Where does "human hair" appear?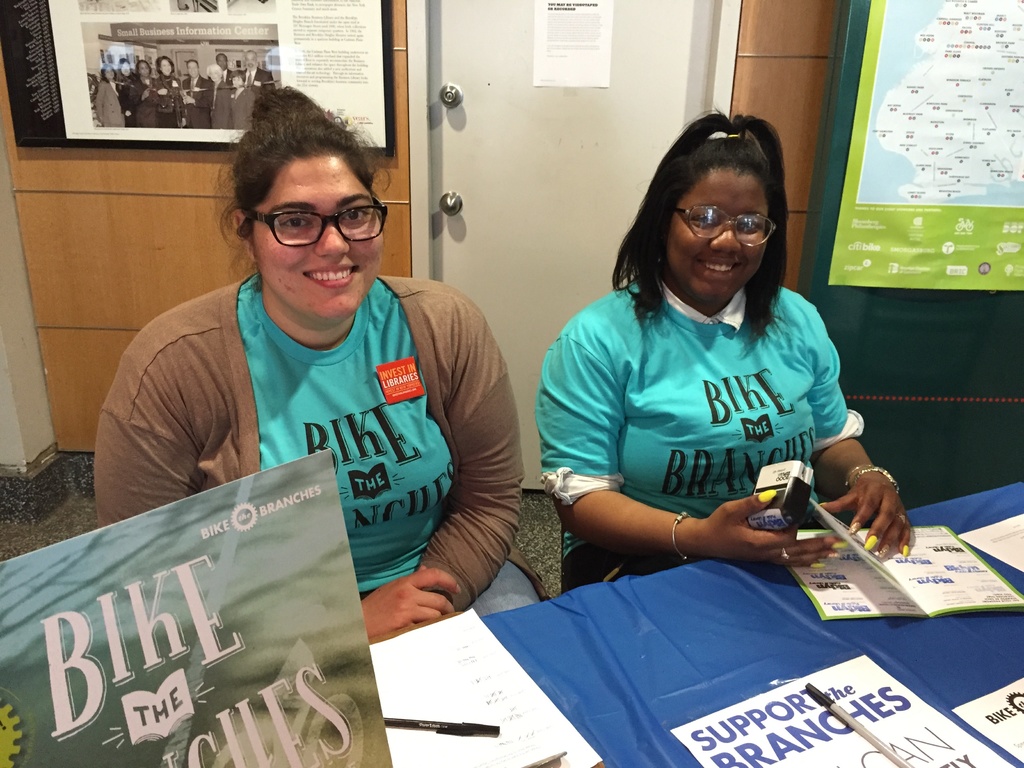
Appears at 632:110:793:310.
